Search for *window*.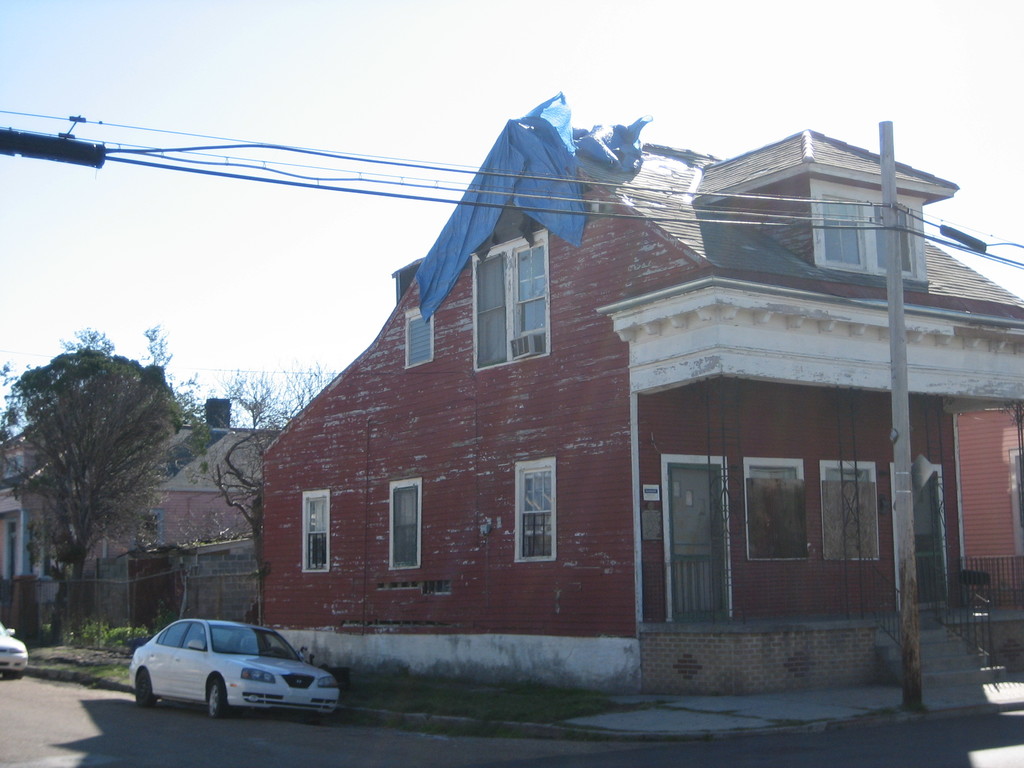
Found at 411/315/435/366.
